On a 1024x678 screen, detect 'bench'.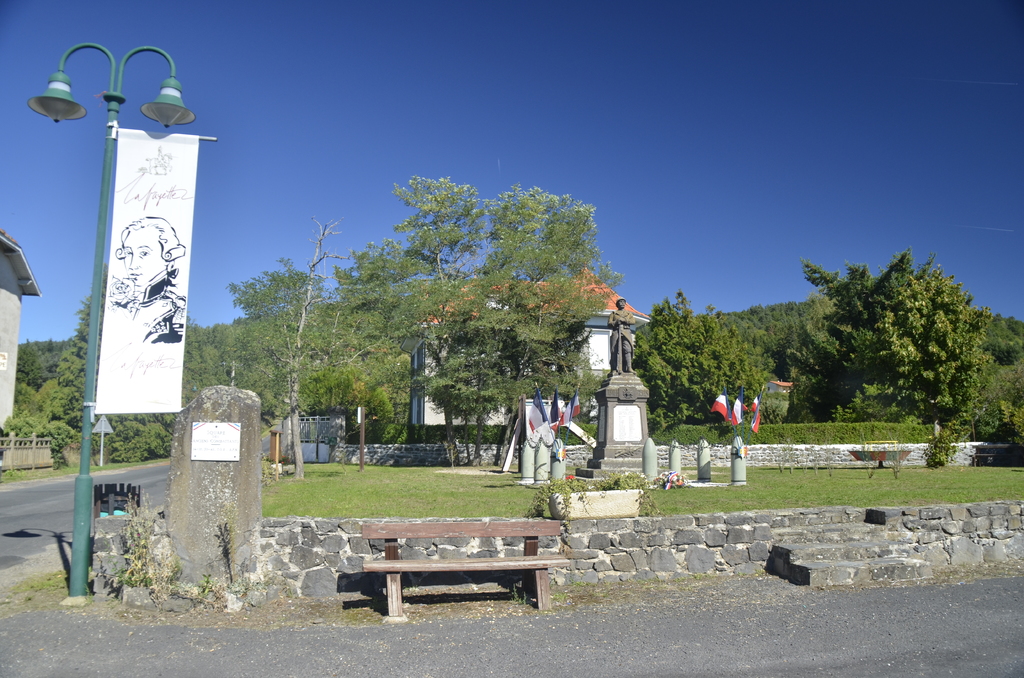
(971, 438, 1023, 464).
